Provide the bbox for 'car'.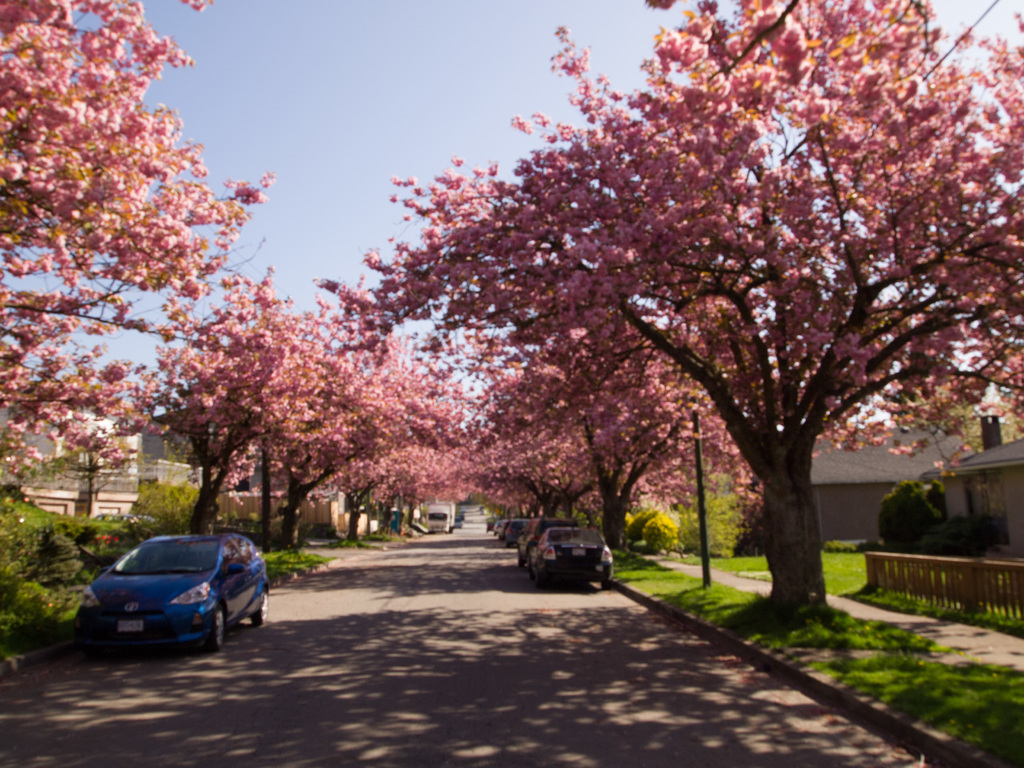
[494, 513, 508, 529].
